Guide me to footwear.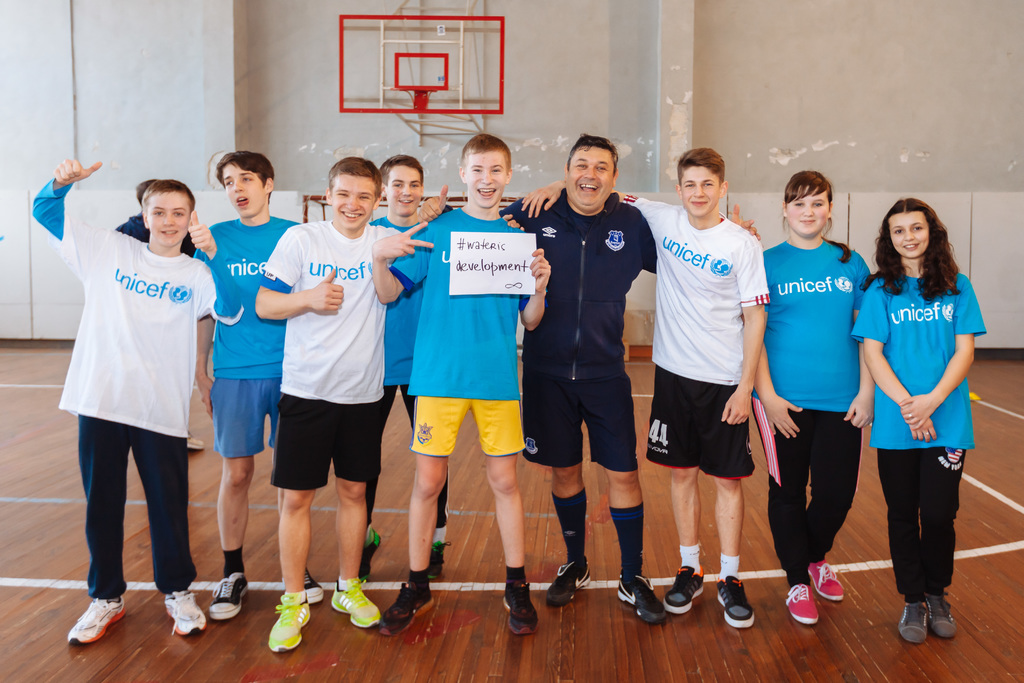
Guidance: box(495, 575, 541, 636).
